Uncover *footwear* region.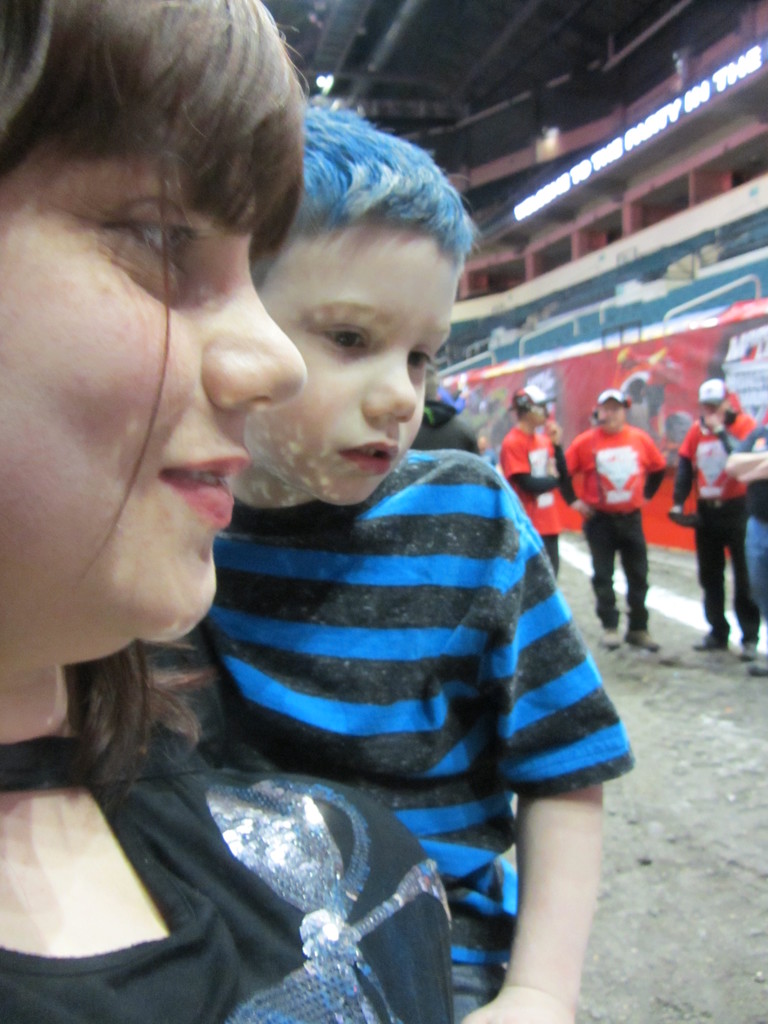
Uncovered: select_region(599, 621, 623, 652).
